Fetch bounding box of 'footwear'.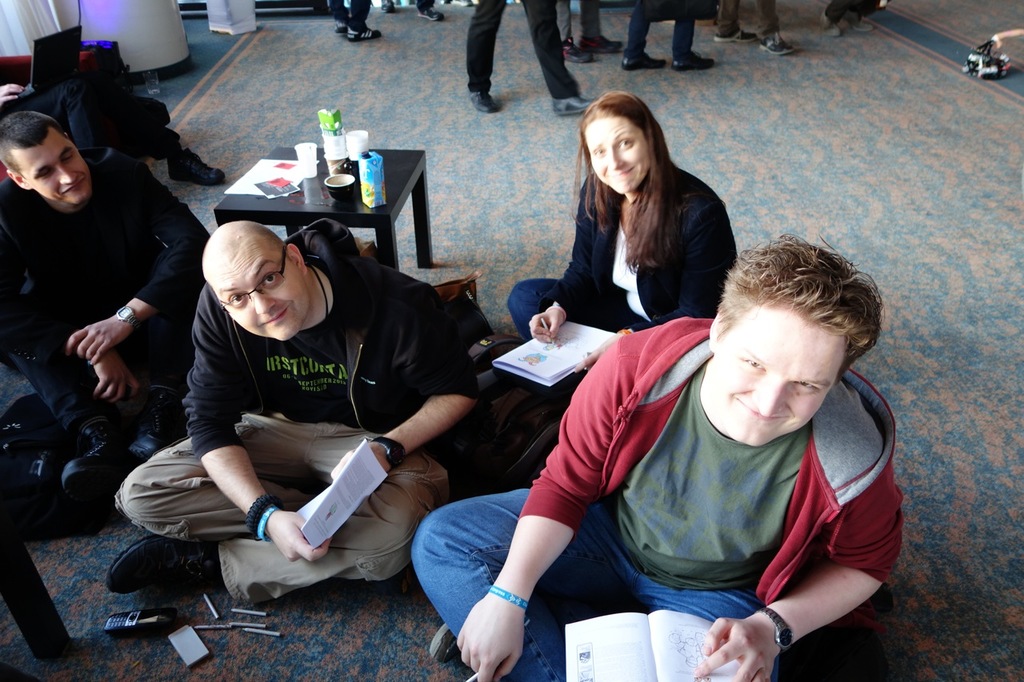
Bbox: rect(427, 621, 459, 660).
